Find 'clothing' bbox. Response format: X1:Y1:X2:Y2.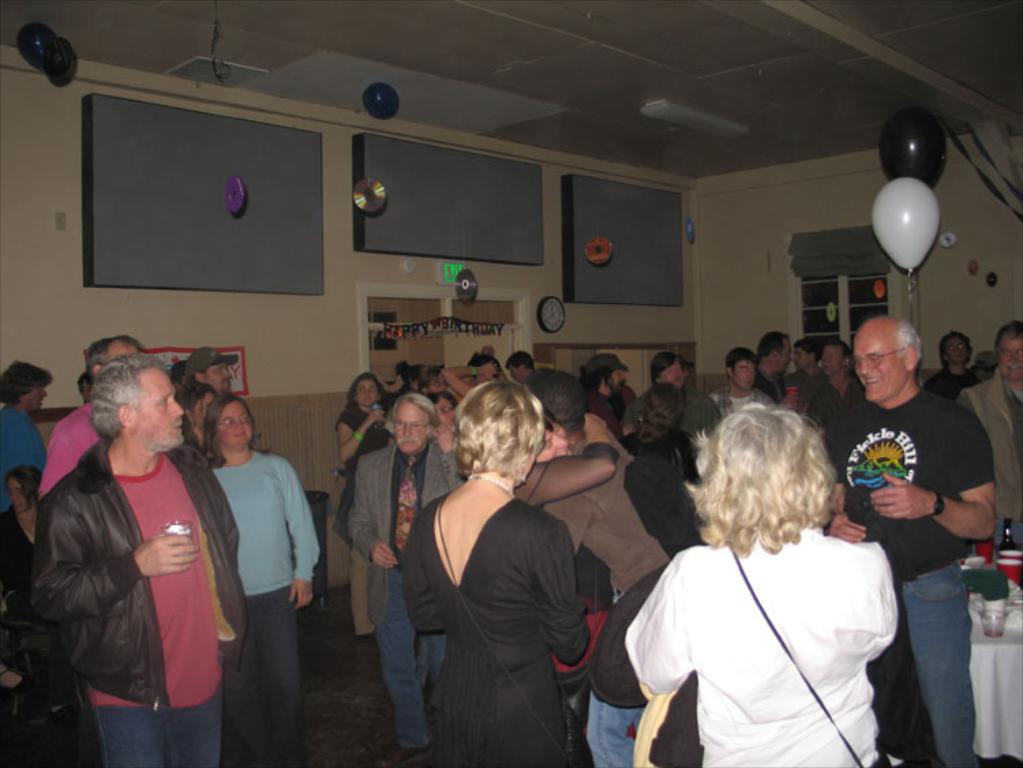
38:405:98:497.
